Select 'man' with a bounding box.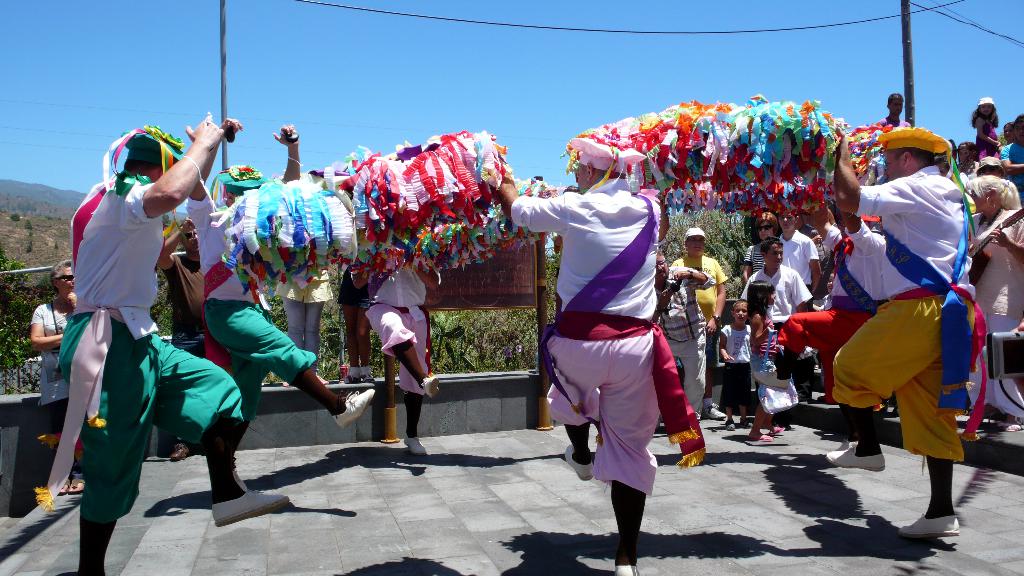
661/225/733/411.
